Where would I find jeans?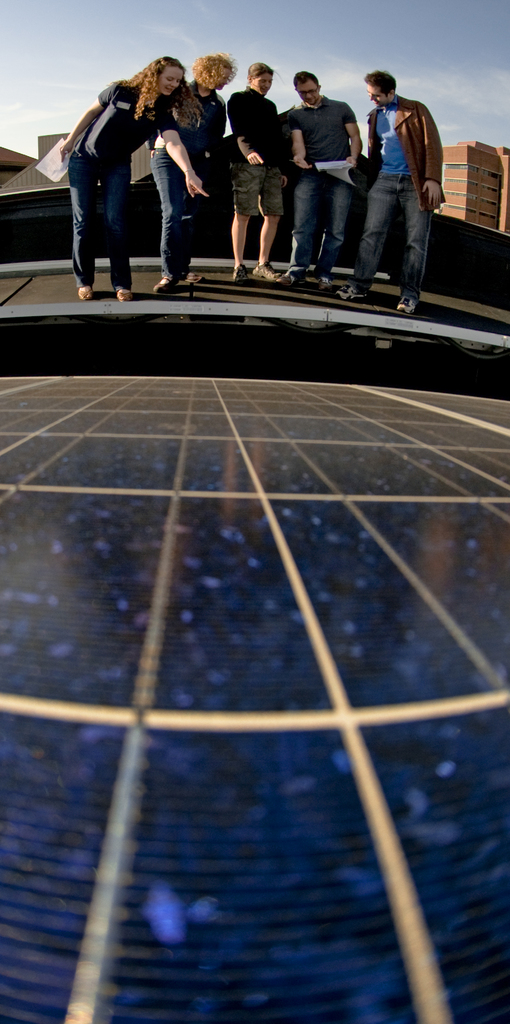
At [x1=70, y1=150, x2=131, y2=290].
